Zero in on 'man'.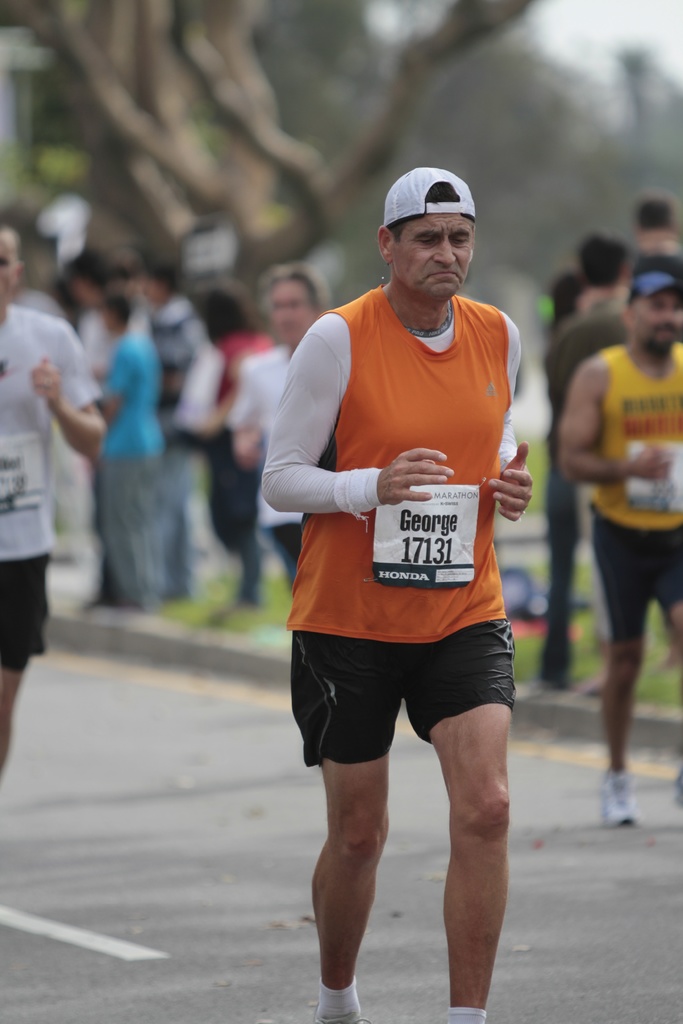
Zeroed in: [left=635, top=200, right=682, bottom=279].
